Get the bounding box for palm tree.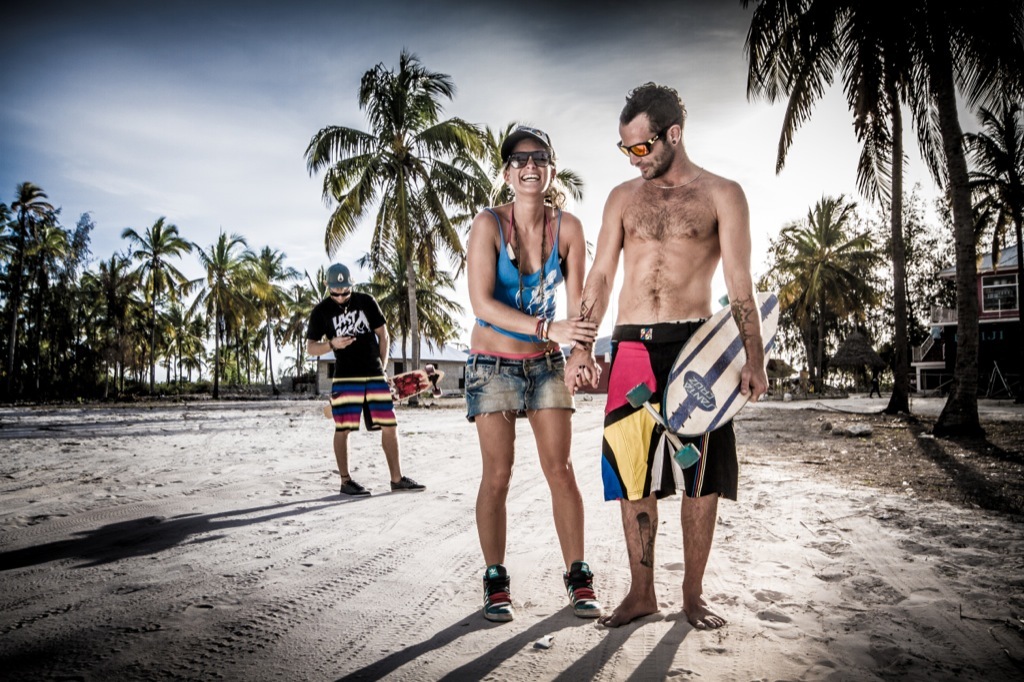
(left=258, top=239, right=311, bottom=382).
